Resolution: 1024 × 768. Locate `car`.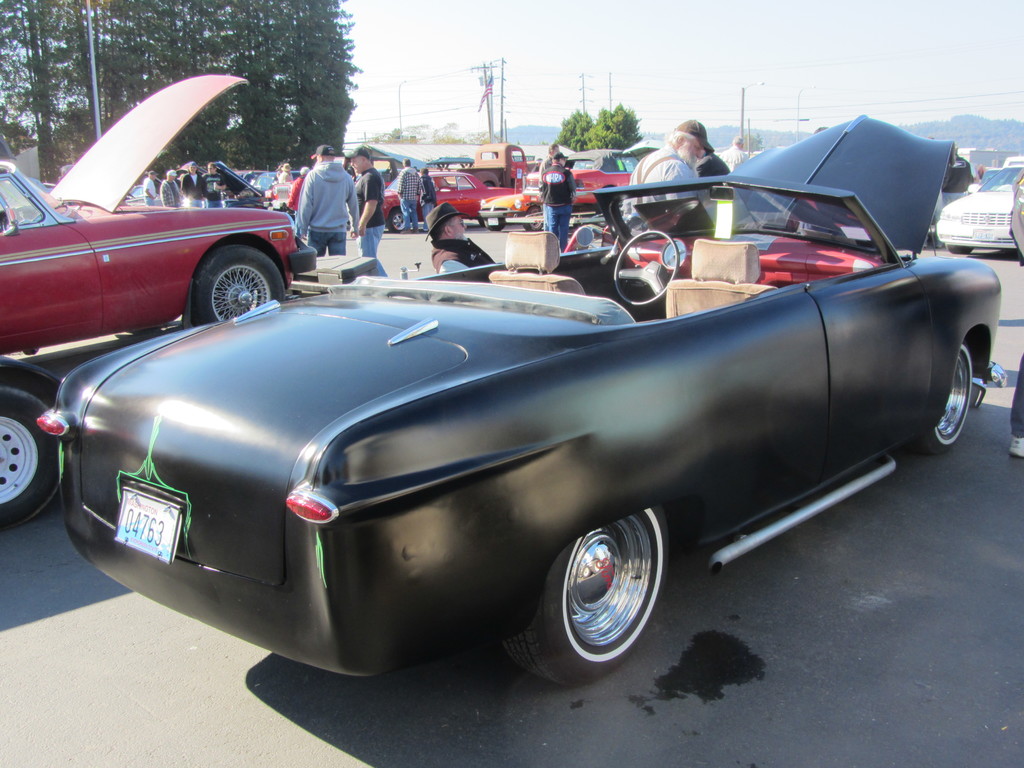
198 164 296 212.
